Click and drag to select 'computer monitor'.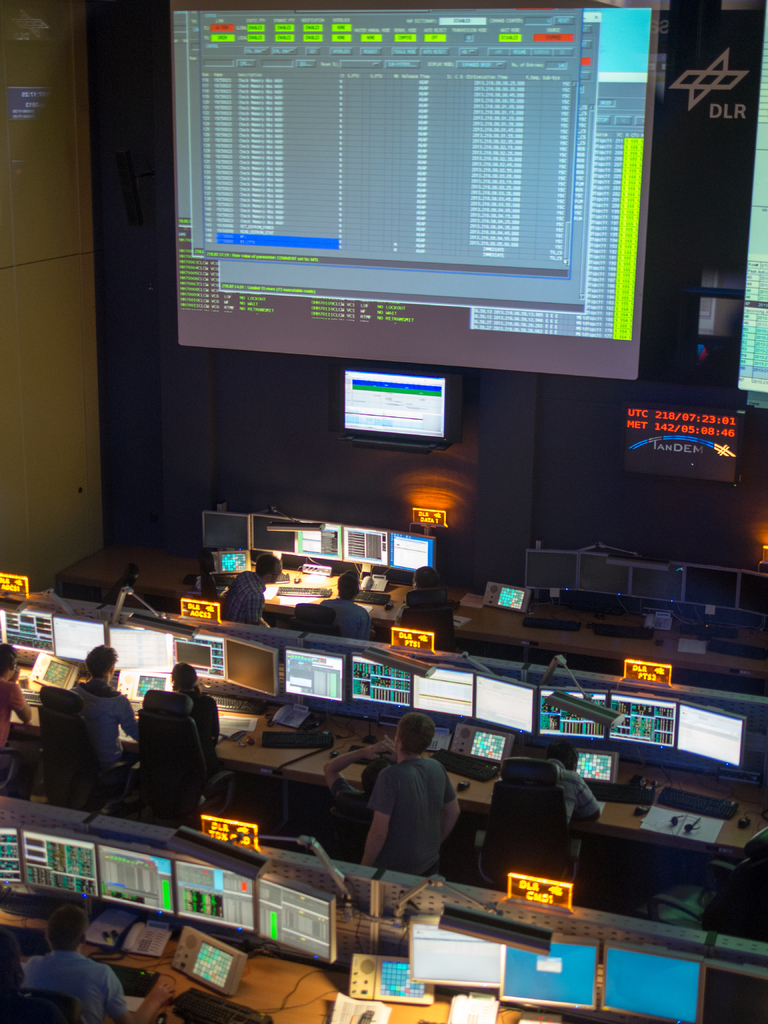
Selection: box(676, 561, 735, 625).
